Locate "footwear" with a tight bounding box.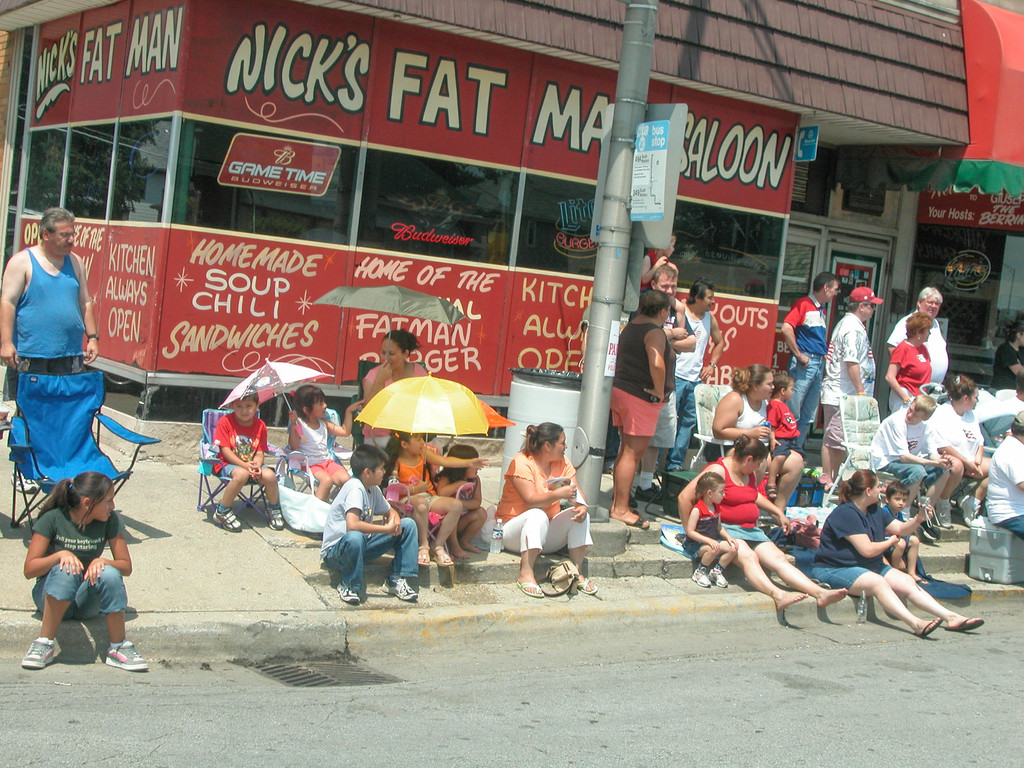
(left=911, top=617, right=941, bottom=641).
